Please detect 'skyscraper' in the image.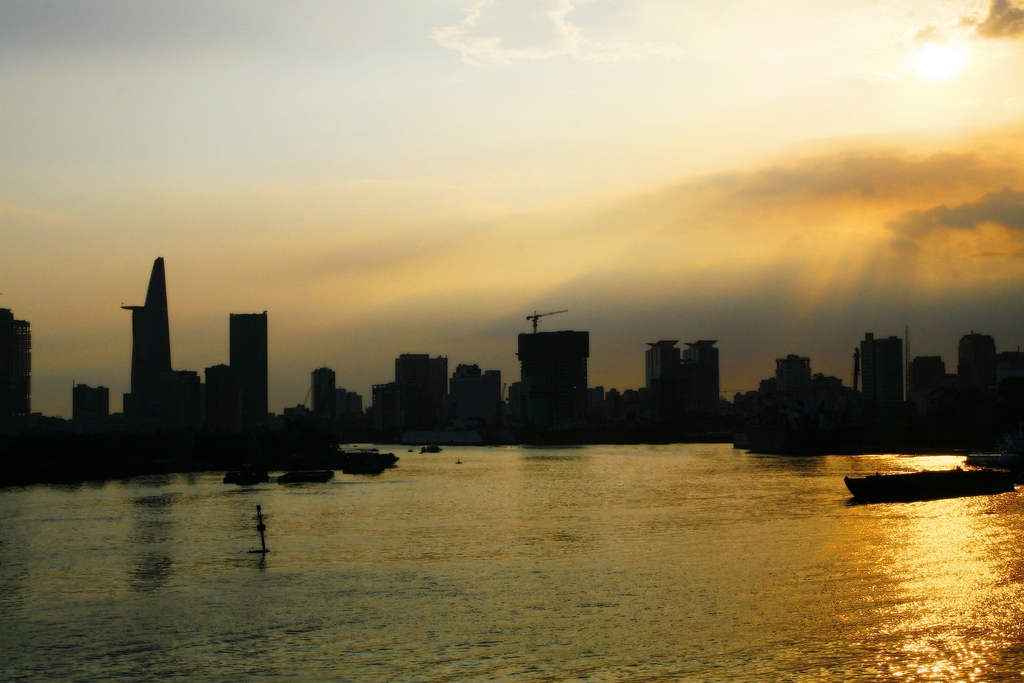
region(520, 315, 614, 411).
